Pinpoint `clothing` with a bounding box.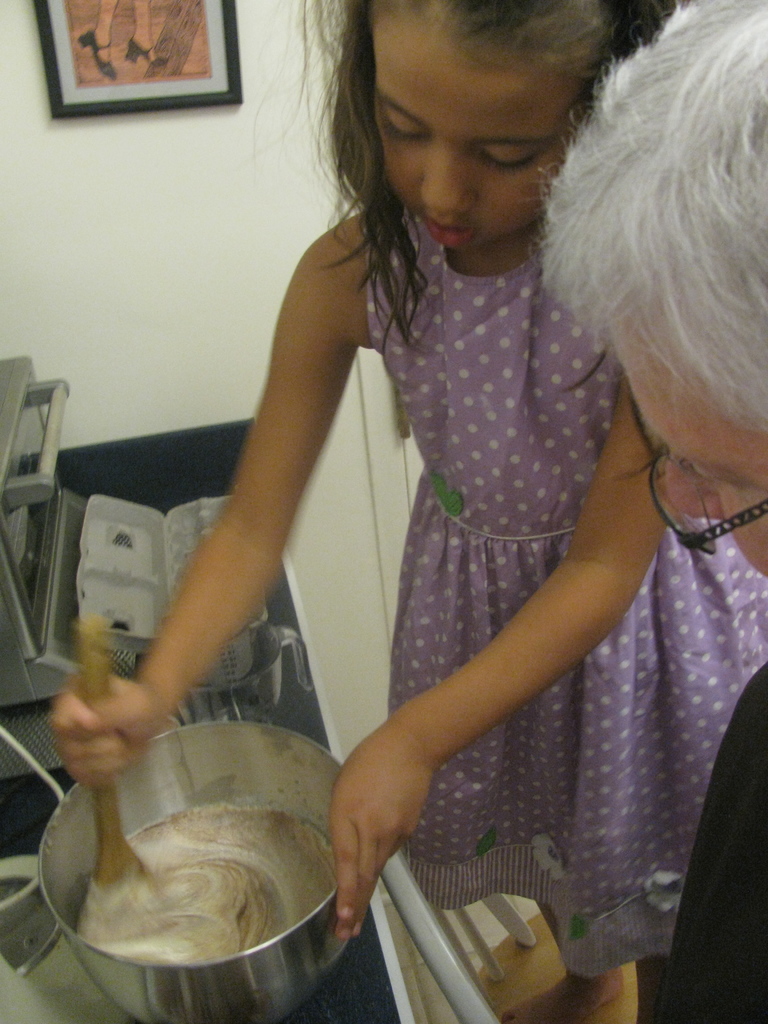
{"left": 214, "top": 161, "right": 735, "bottom": 961}.
